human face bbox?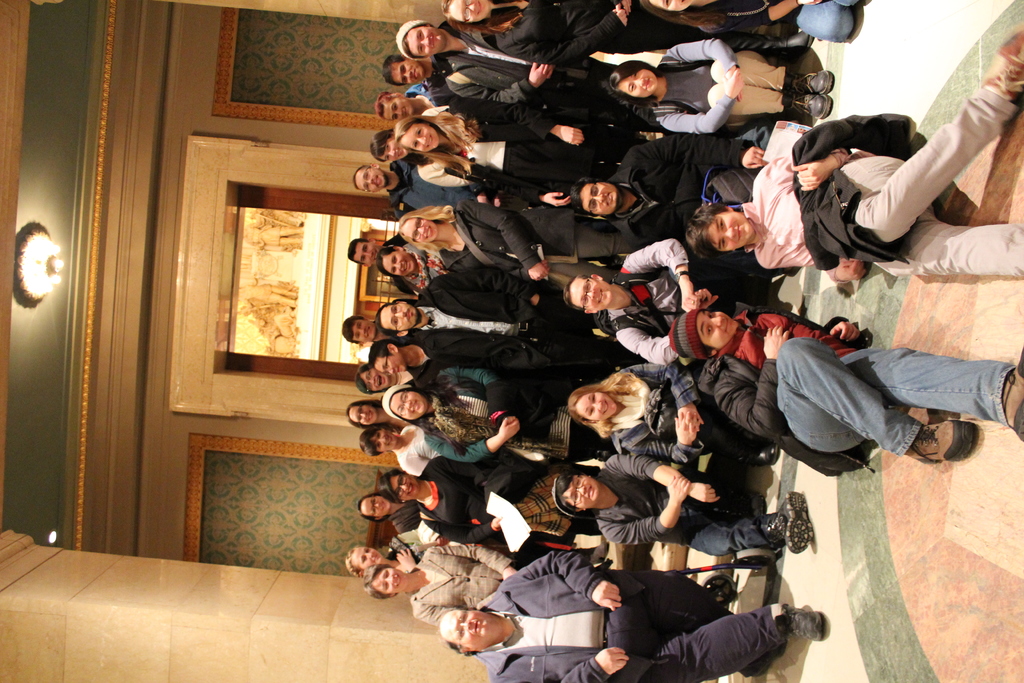
(351, 545, 381, 567)
